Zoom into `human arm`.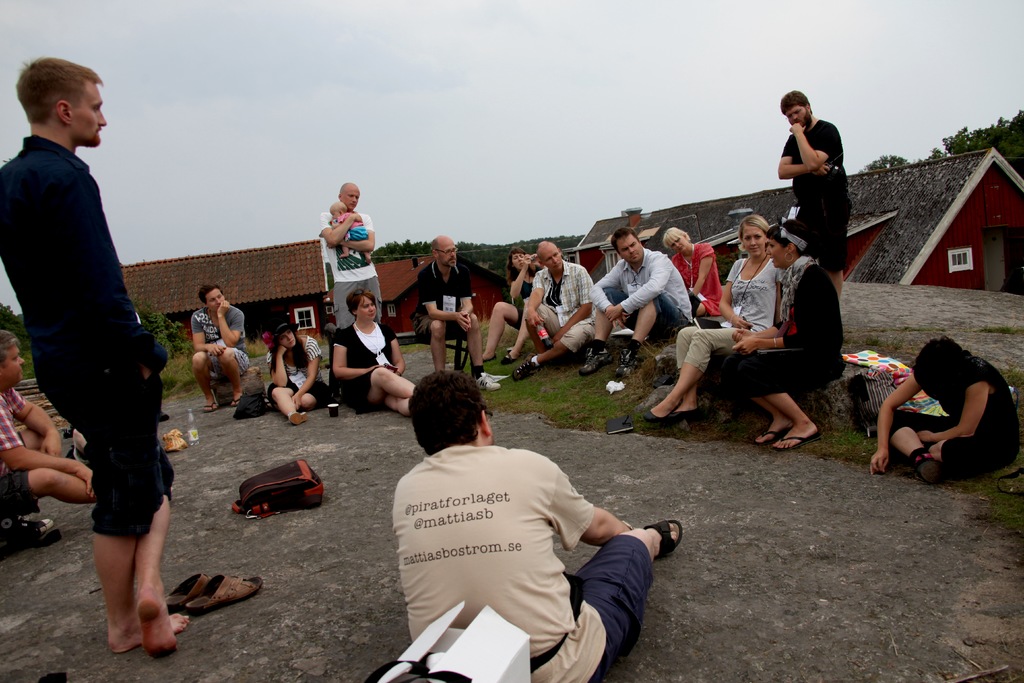
Zoom target: select_region(338, 213, 377, 252).
